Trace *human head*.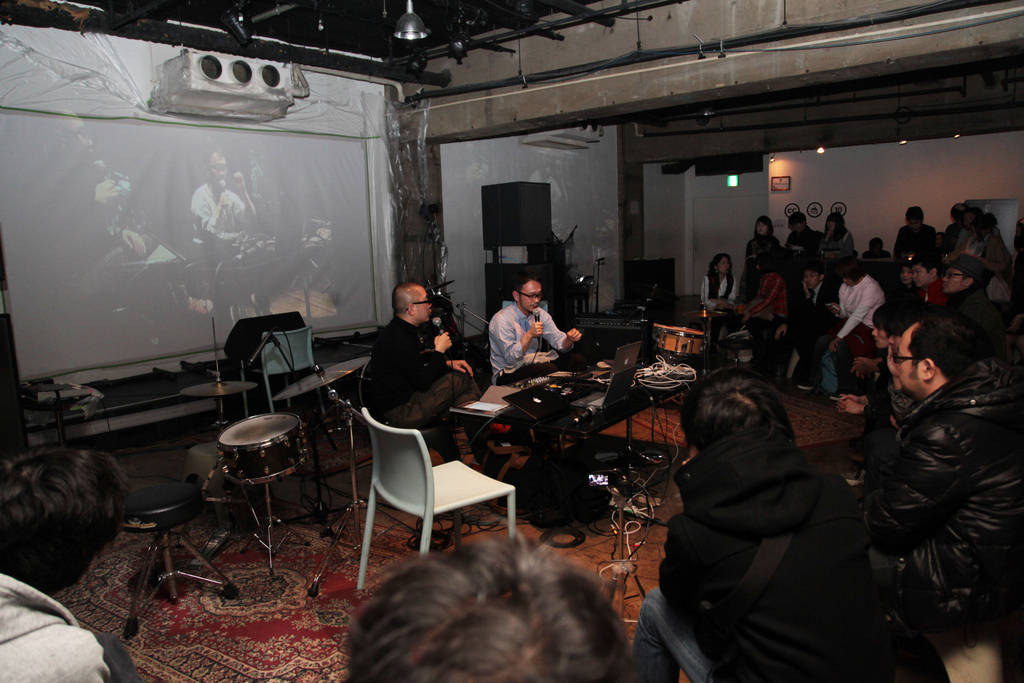
Traced to <bbox>676, 365, 795, 452</bbox>.
